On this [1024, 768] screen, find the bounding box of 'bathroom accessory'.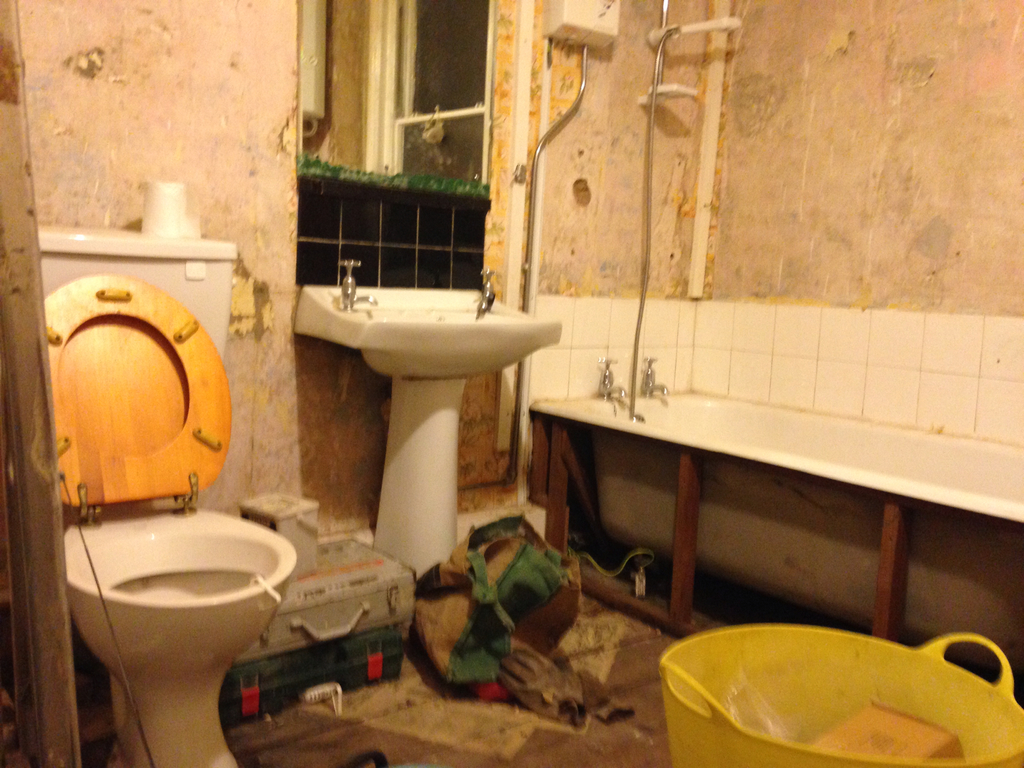
Bounding box: box=[337, 257, 380, 314].
